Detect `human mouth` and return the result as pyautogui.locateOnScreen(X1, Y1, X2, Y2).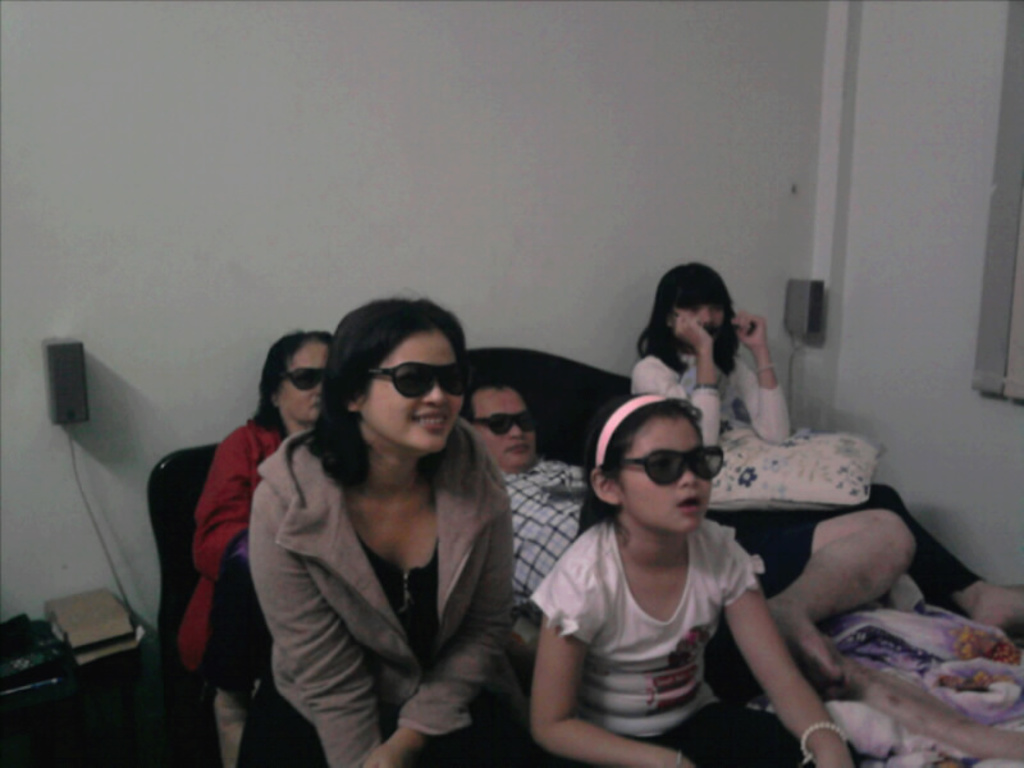
pyautogui.locateOnScreen(502, 444, 531, 456).
